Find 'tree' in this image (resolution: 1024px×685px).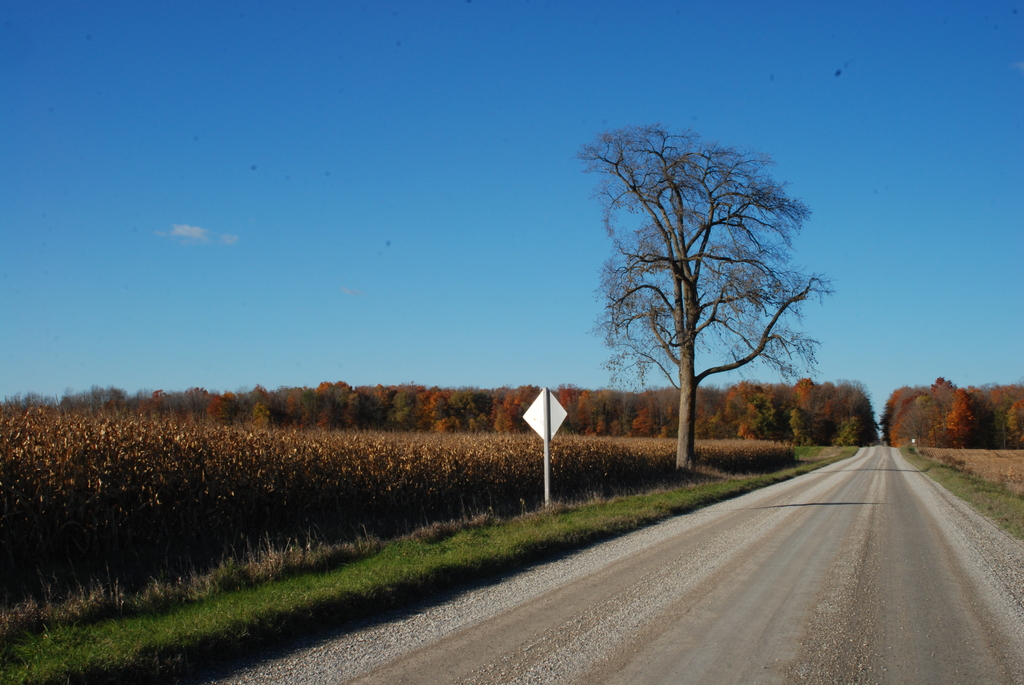
[578, 114, 831, 481].
